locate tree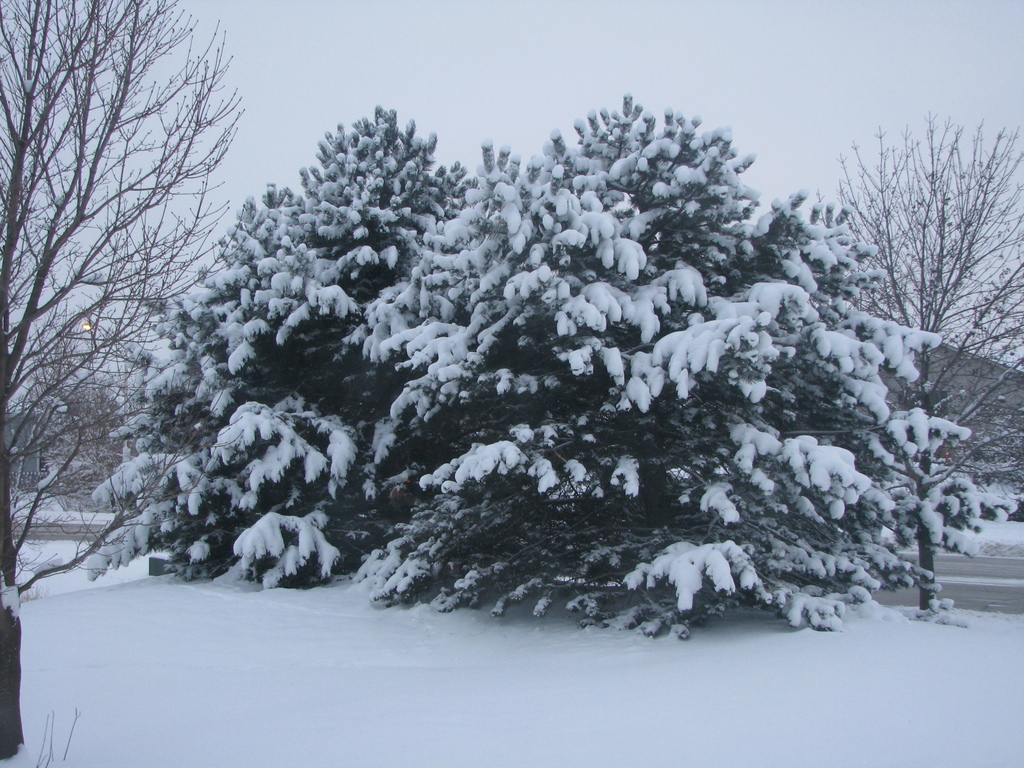
333, 91, 943, 643
